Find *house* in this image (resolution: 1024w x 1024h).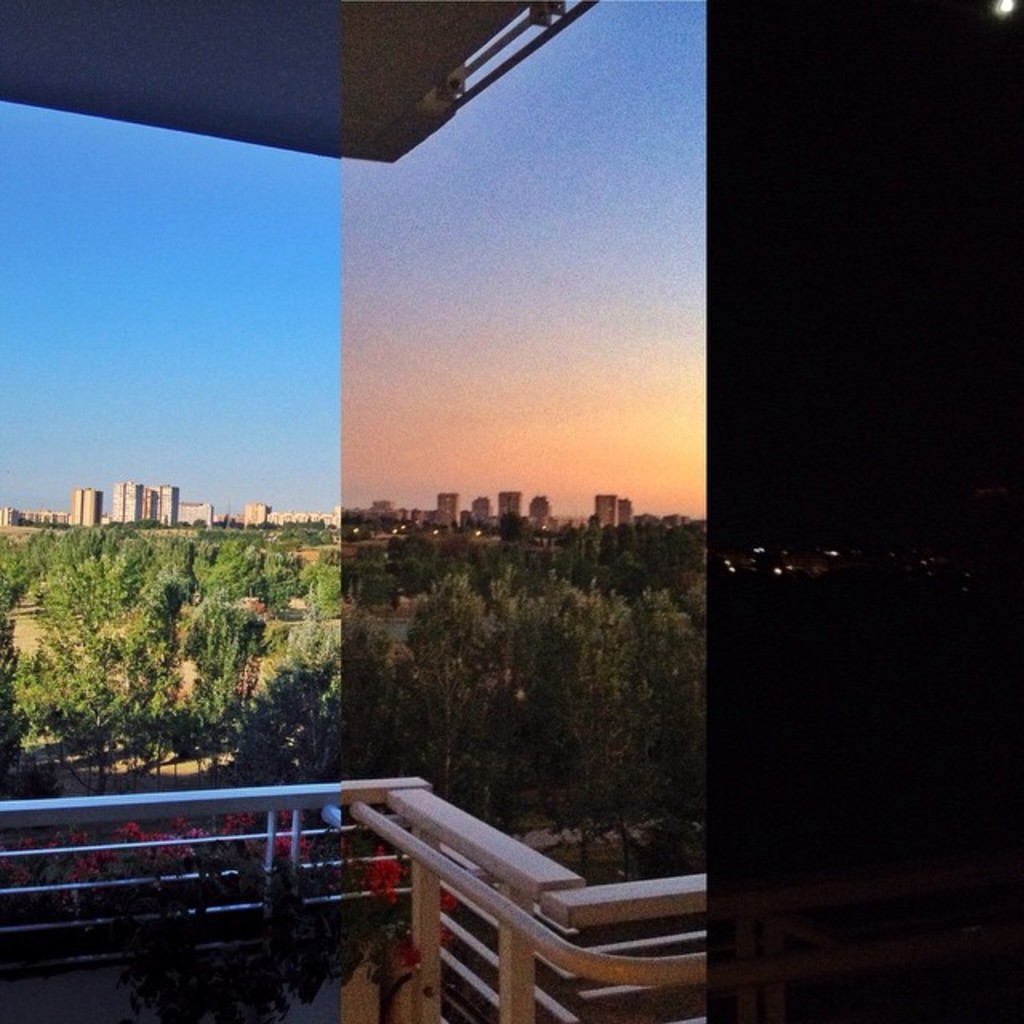
BBox(0, 0, 1022, 1022).
